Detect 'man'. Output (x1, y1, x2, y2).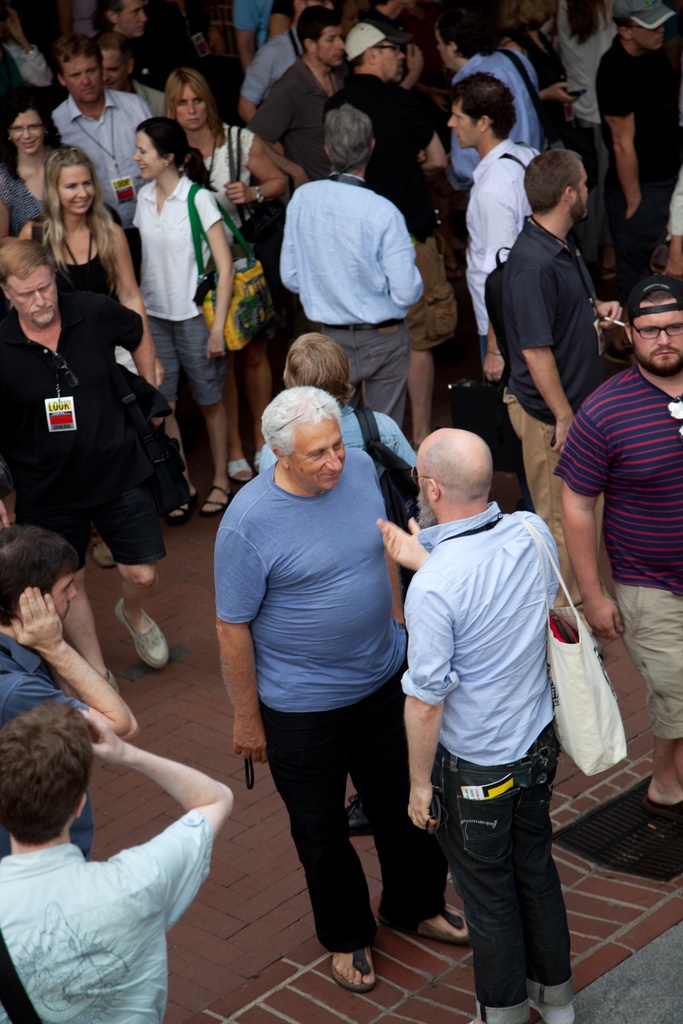
(233, 0, 268, 99).
